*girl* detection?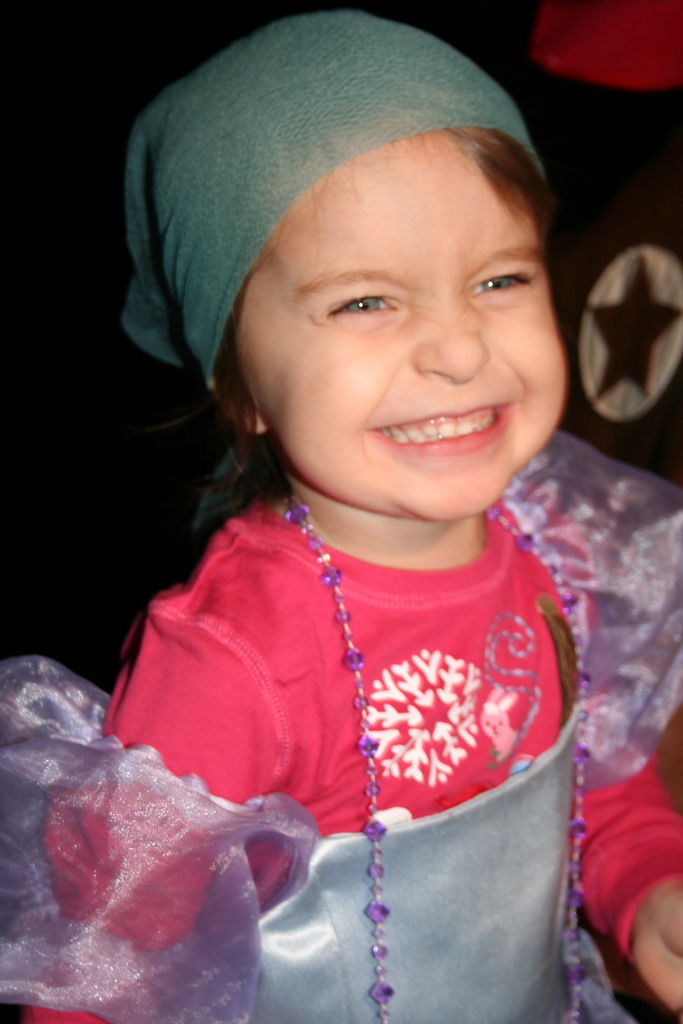
0/0/682/1023
